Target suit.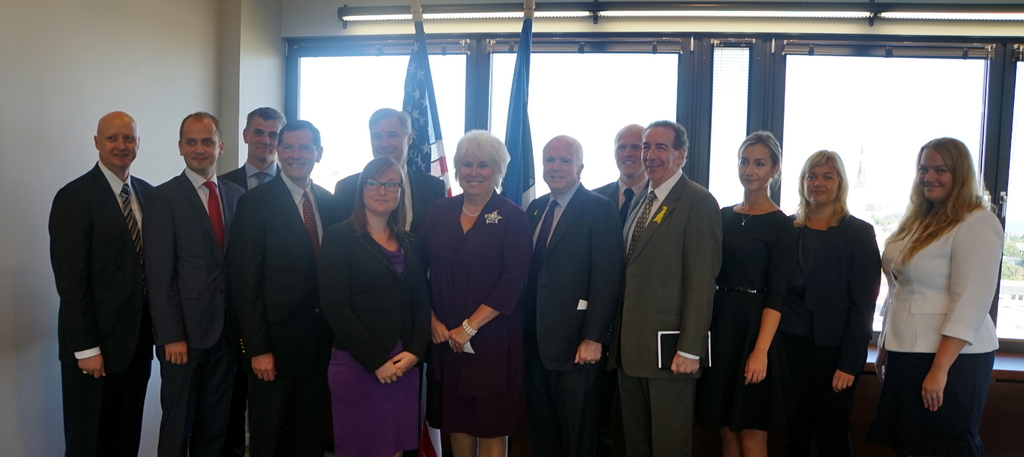
Target region: 45/91/168/456.
